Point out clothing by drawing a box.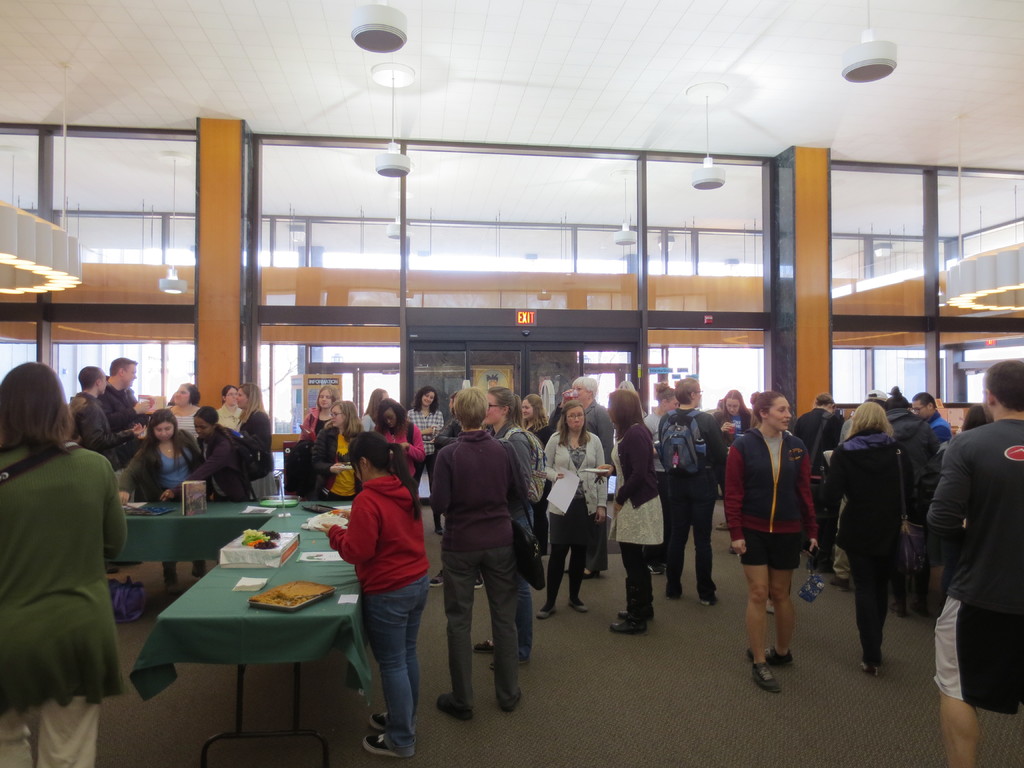
191 430 255 503.
